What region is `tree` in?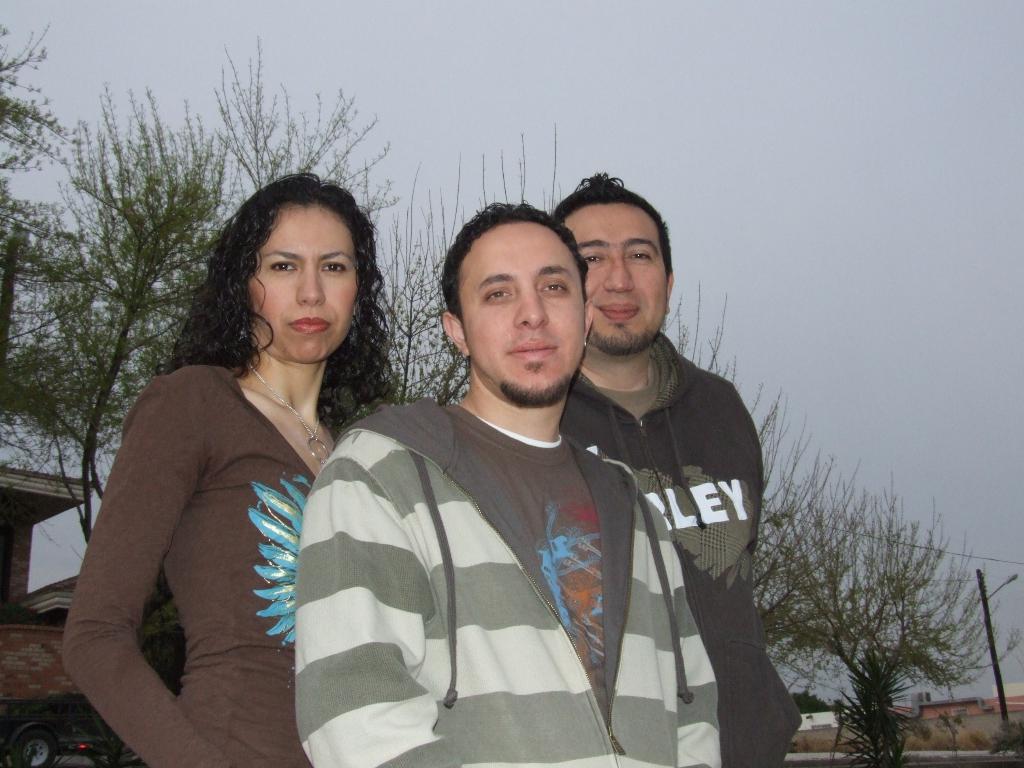
(4, 77, 248, 541).
